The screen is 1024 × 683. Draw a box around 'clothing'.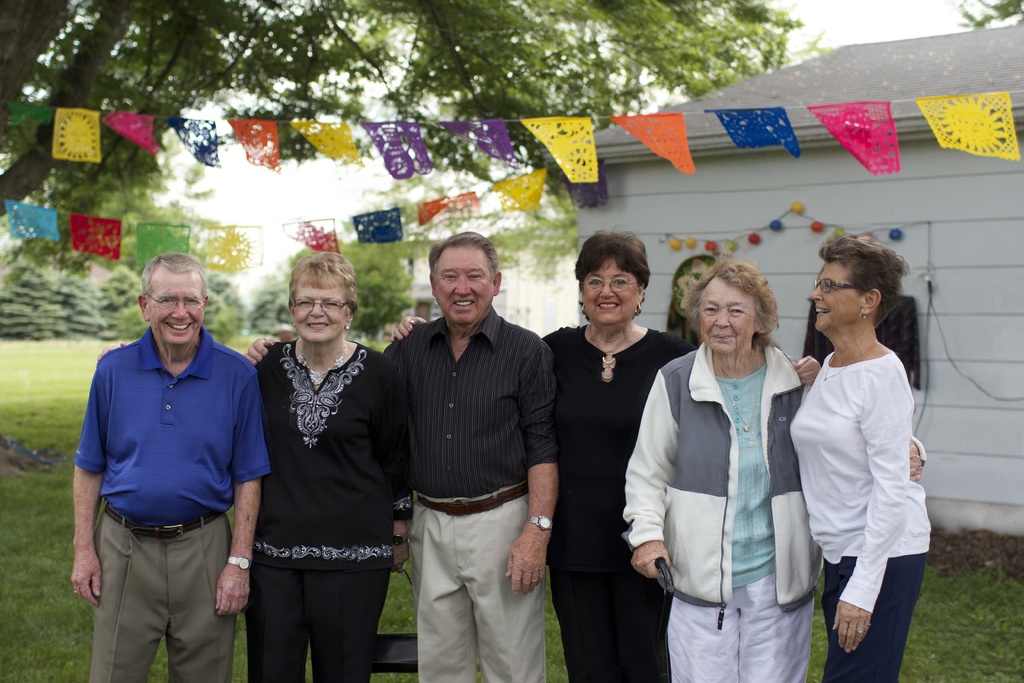
{"left": 550, "top": 572, "right": 669, "bottom": 682}.
